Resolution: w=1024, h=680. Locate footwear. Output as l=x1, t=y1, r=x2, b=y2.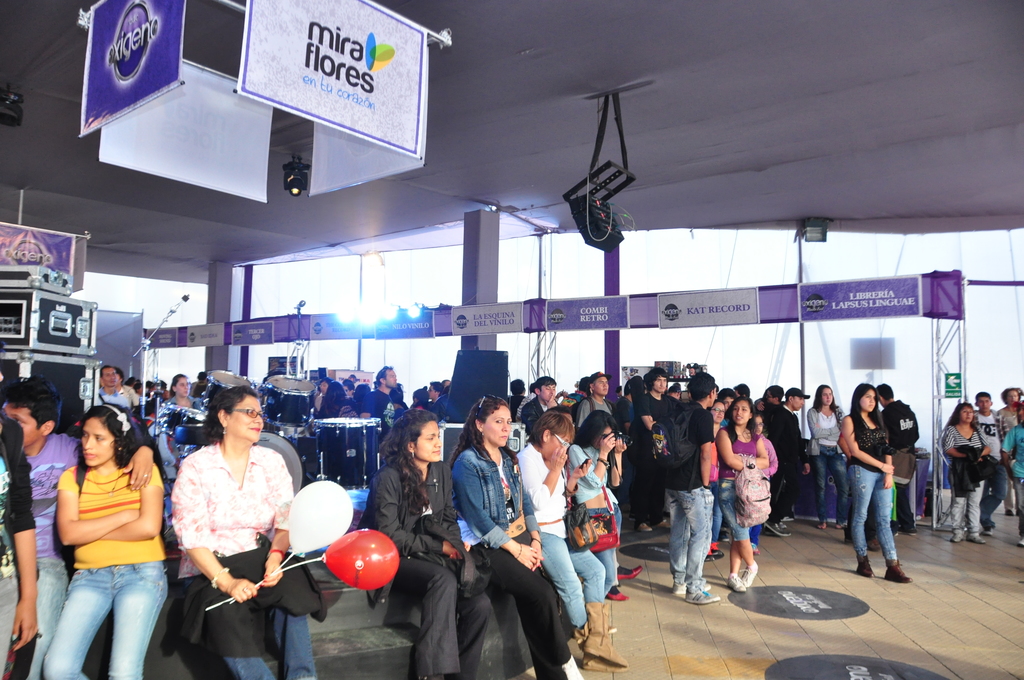
l=765, t=522, r=789, b=535.
